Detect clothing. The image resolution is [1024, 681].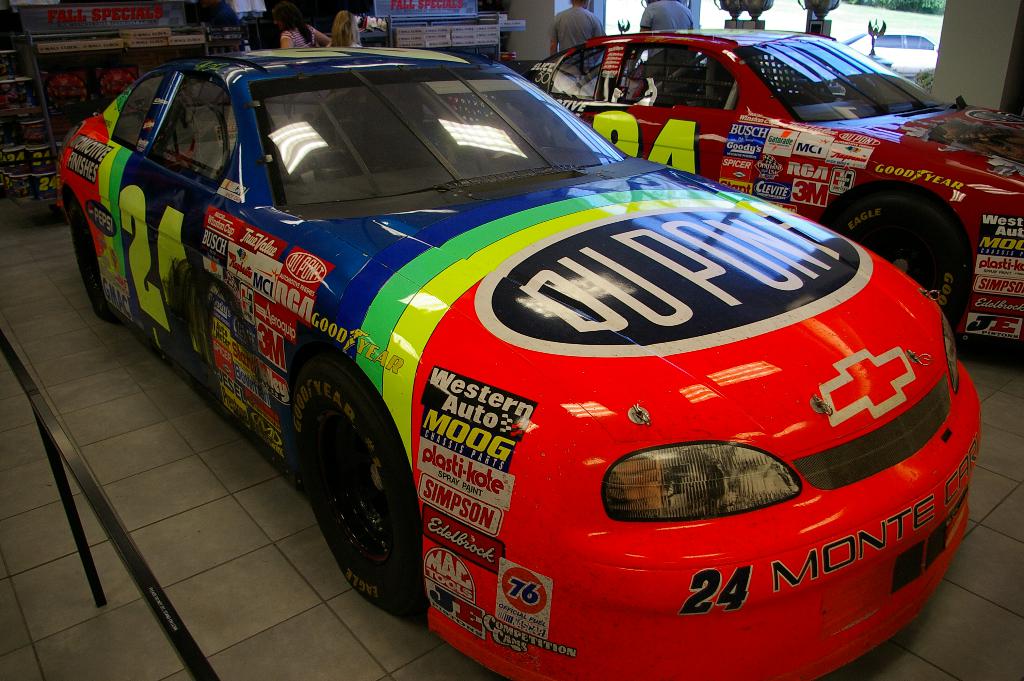
locate(550, 6, 607, 49).
